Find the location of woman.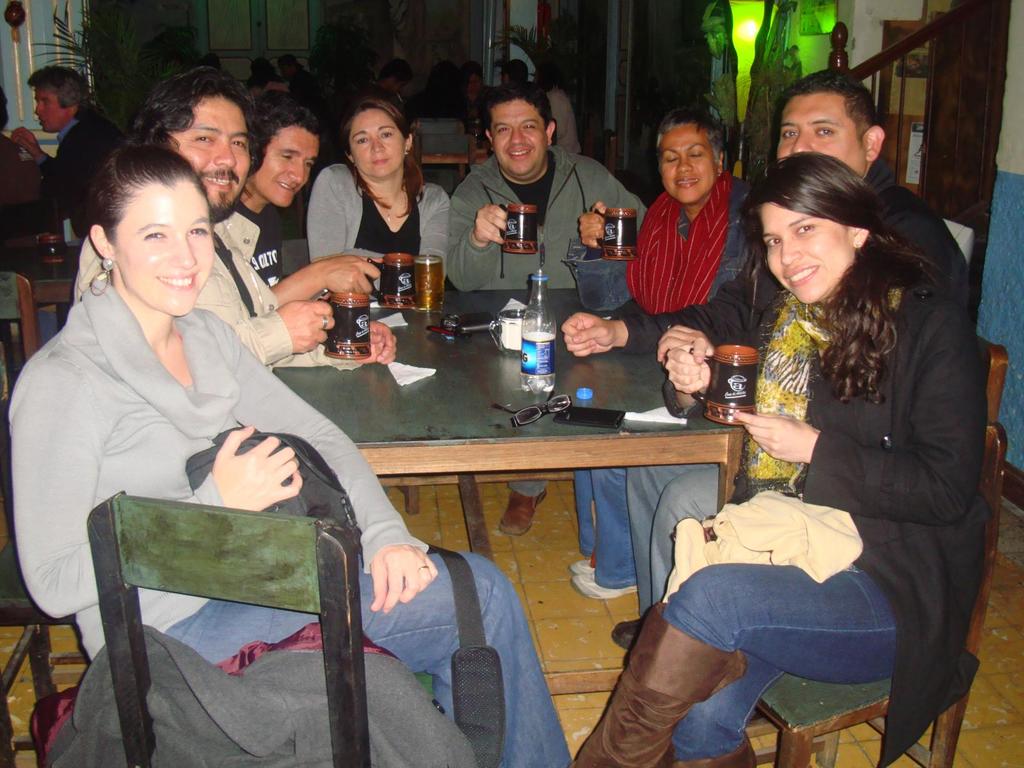
Location: Rect(6, 150, 576, 767).
